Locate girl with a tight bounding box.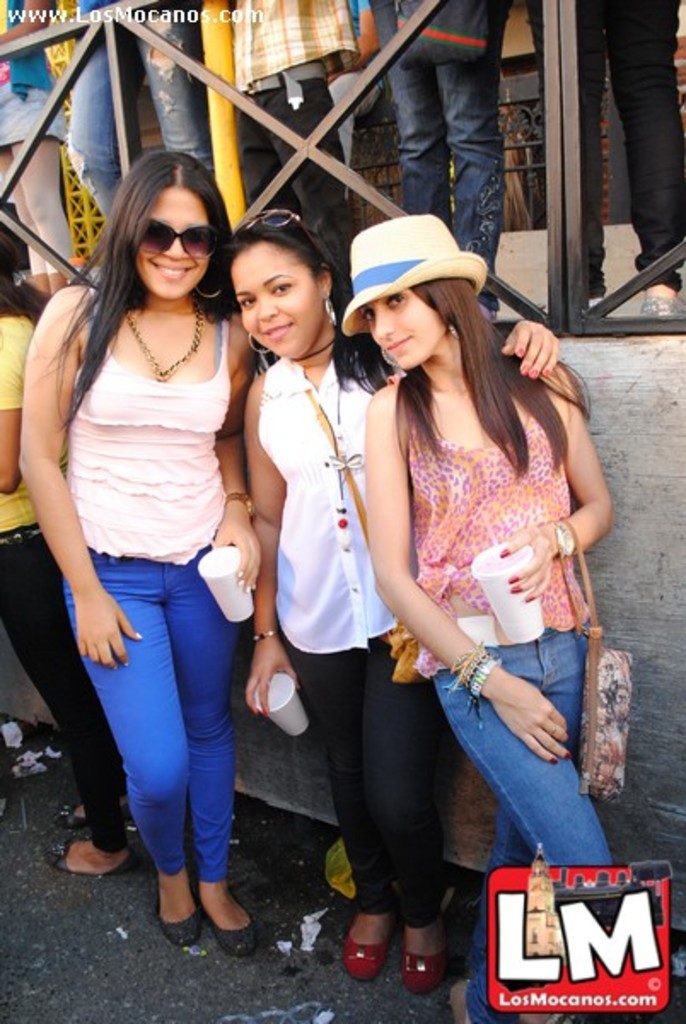
247:205:565:985.
